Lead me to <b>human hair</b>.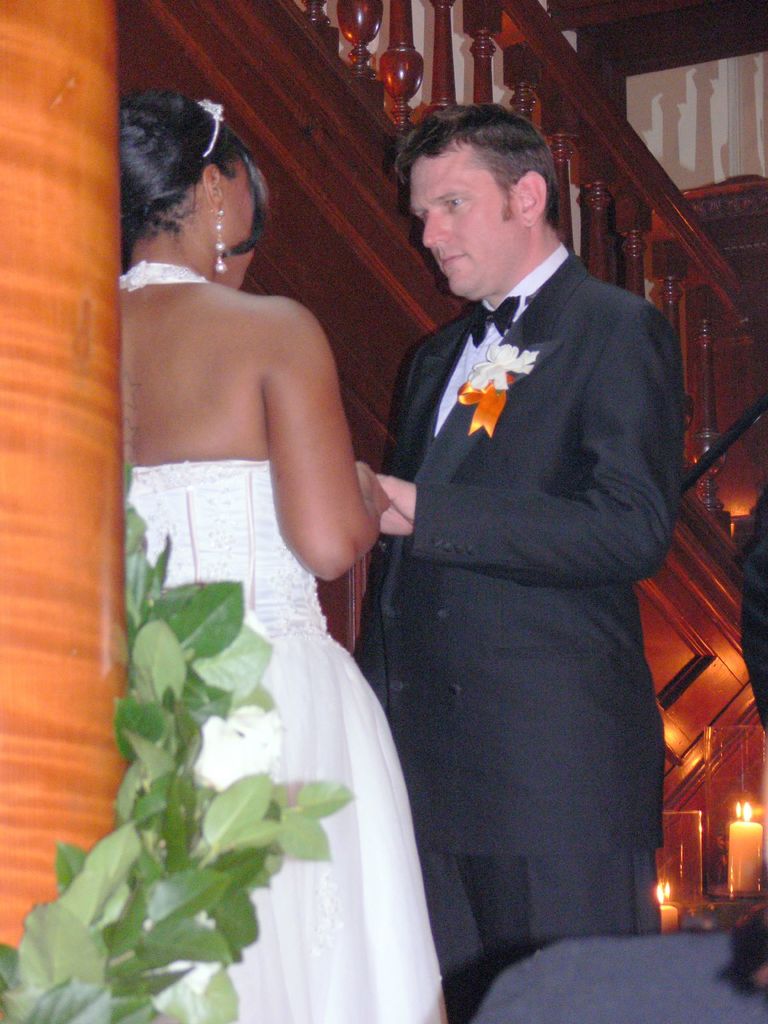
Lead to <box>394,102,584,270</box>.
